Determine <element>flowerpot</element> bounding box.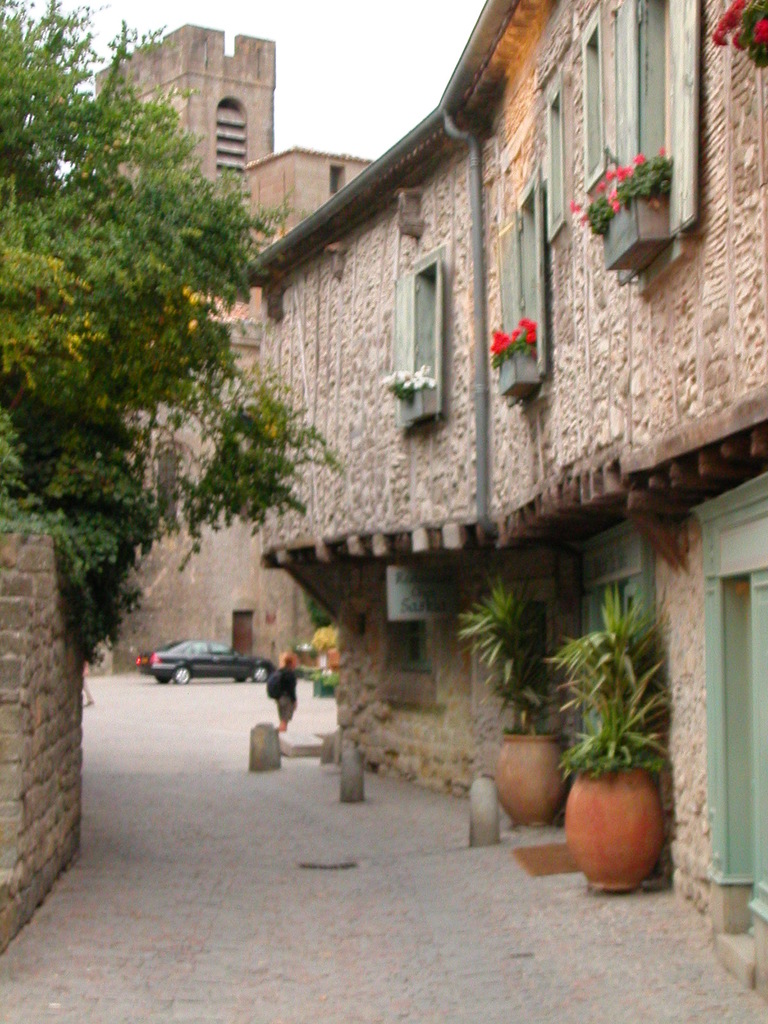
Determined: BBox(401, 383, 440, 421).
